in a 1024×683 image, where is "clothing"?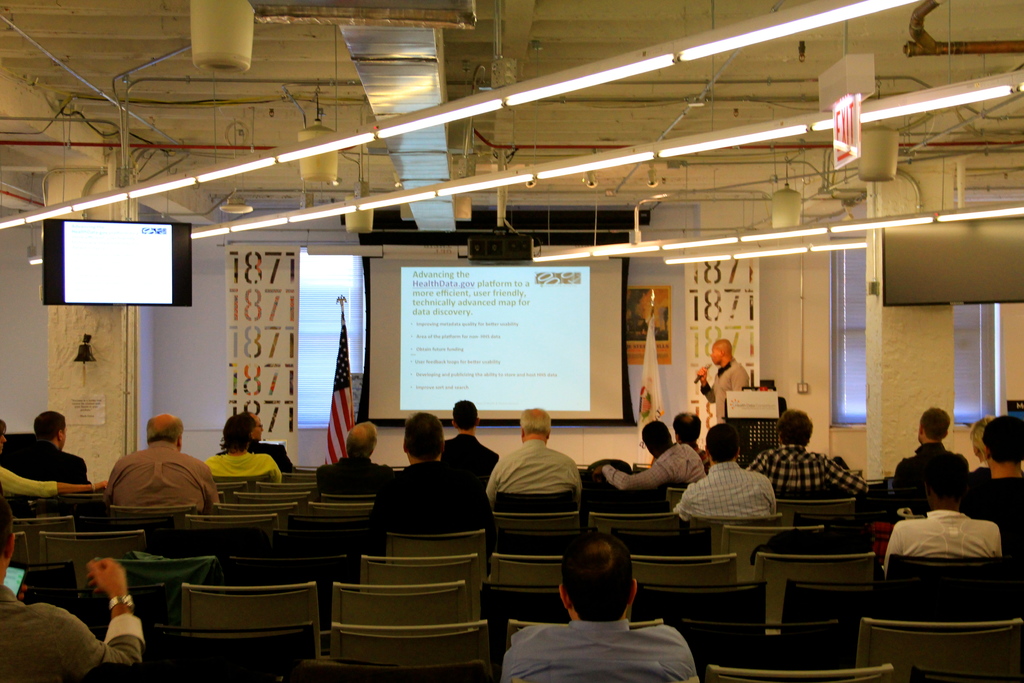
crop(215, 437, 294, 475).
